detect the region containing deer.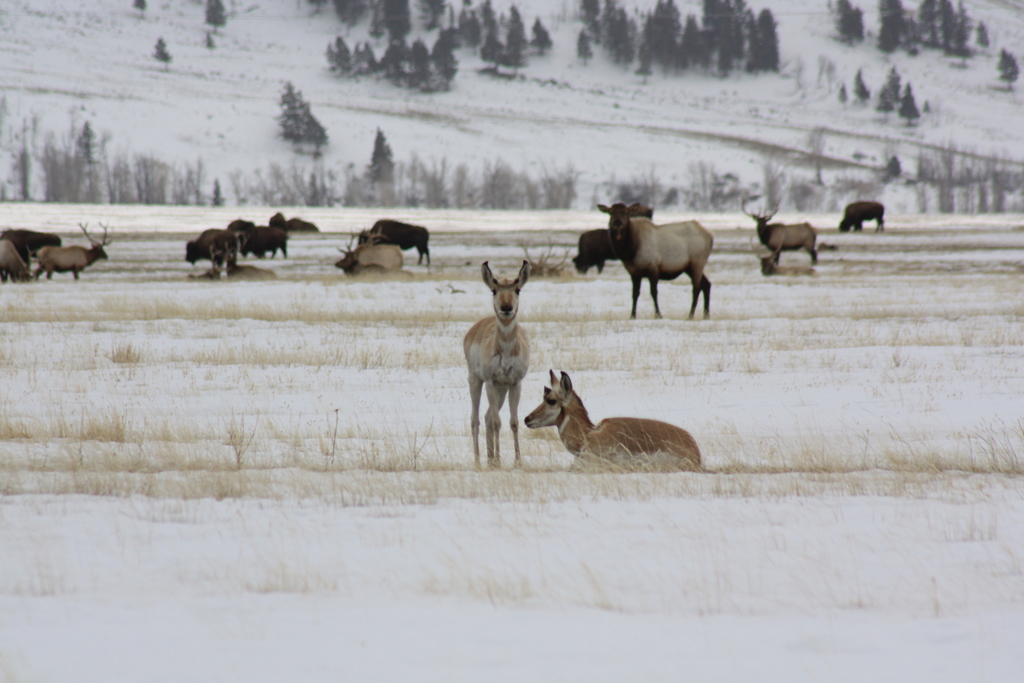
<bbox>749, 214, 818, 272</bbox>.
